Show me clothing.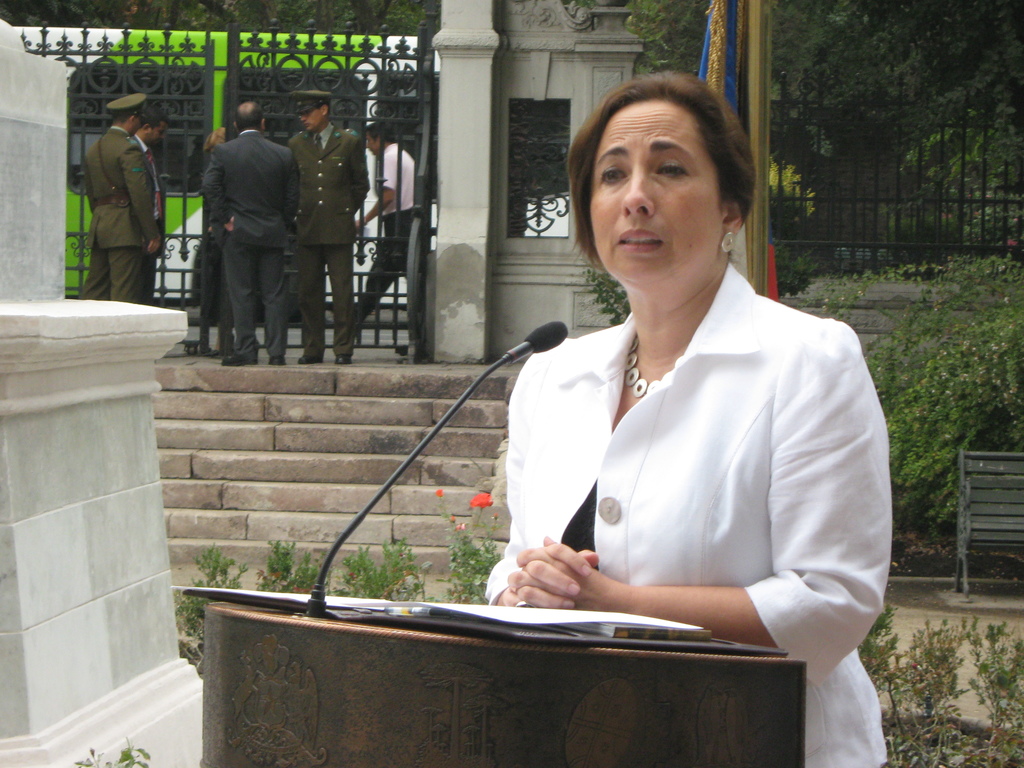
clothing is here: select_region(283, 118, 369, 355).
